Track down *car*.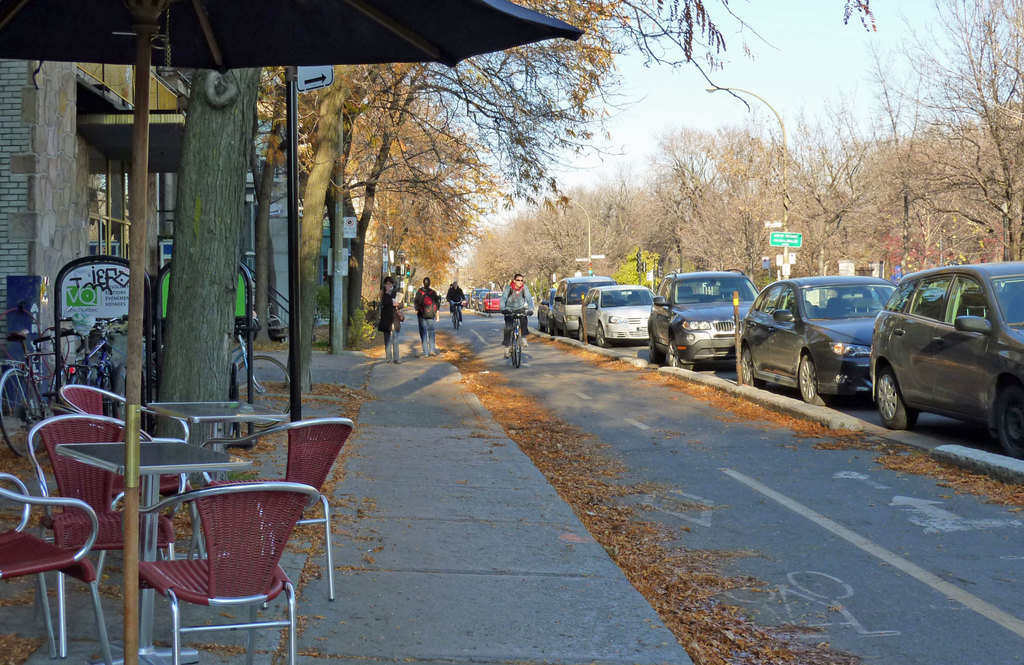
Tracked to (x1=575, y1=282, x2=655, y2=353).
